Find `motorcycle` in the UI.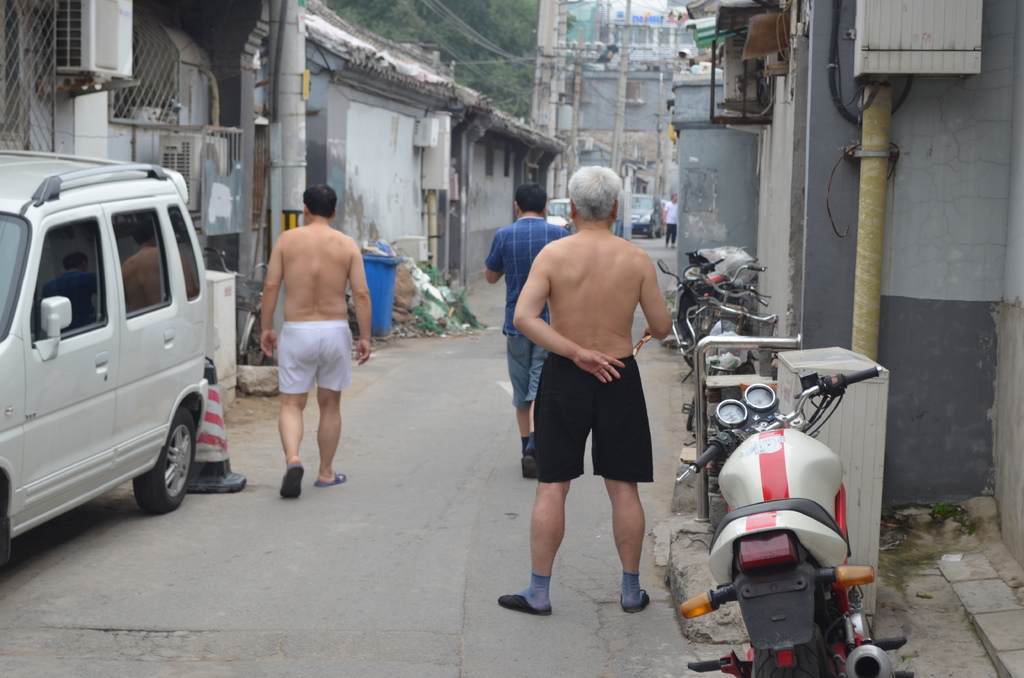
UI element at rect(688, 293, 775, 428).
